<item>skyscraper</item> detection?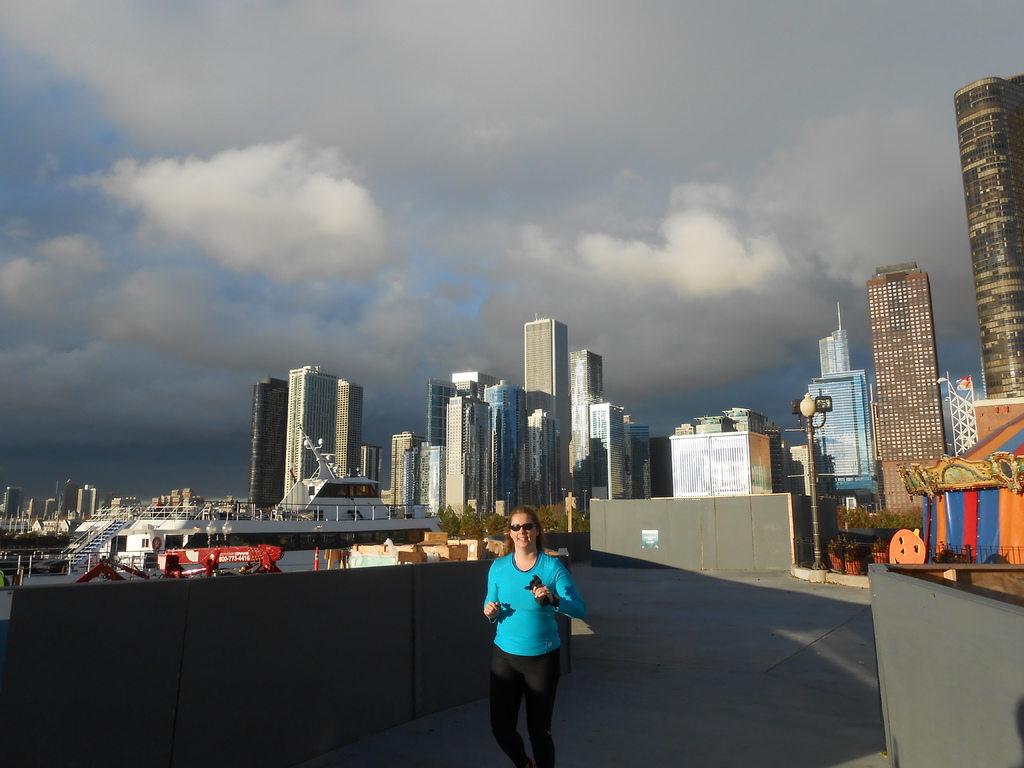
668,396,774,509
